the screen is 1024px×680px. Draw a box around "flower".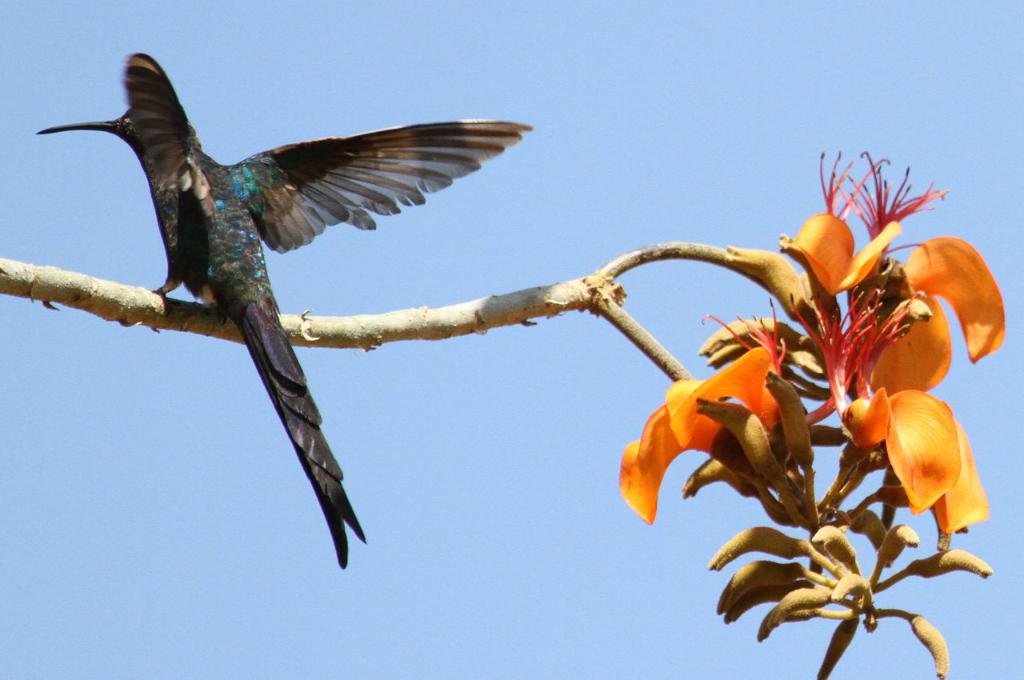
(640, 331, 806, 524).
